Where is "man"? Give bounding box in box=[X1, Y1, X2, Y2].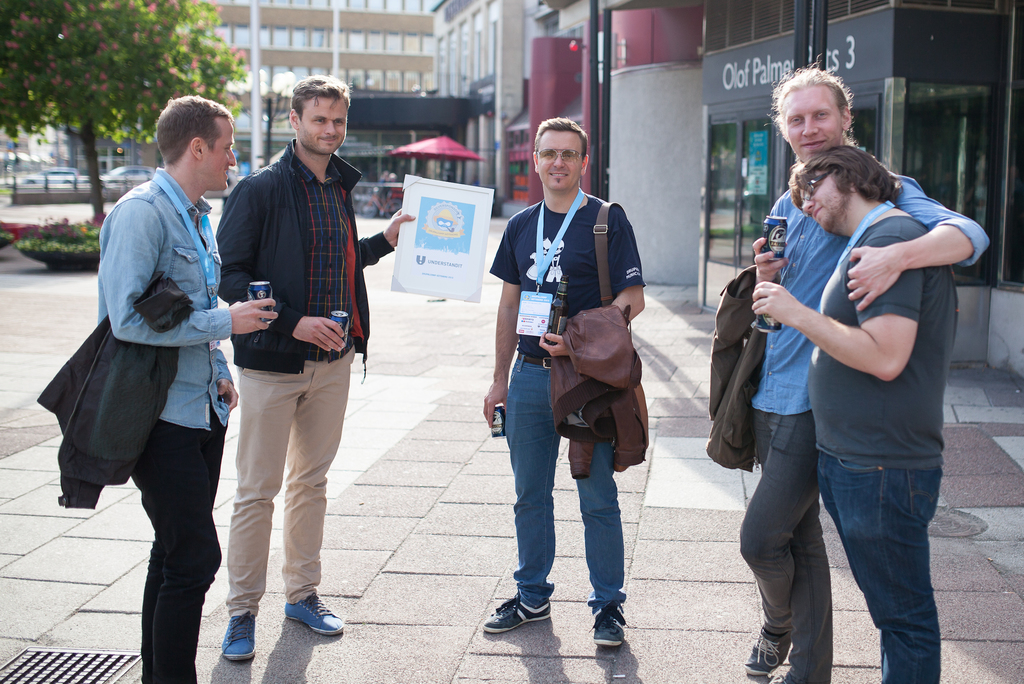
box=[743, 60, 988, 683].
